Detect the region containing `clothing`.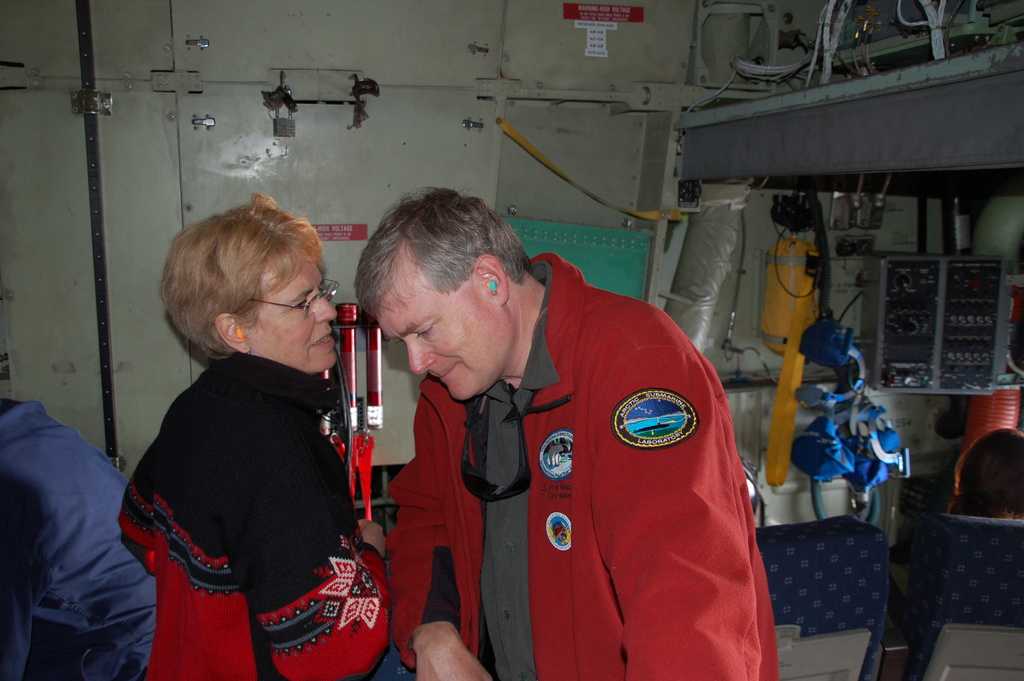
0 400 170 680.
